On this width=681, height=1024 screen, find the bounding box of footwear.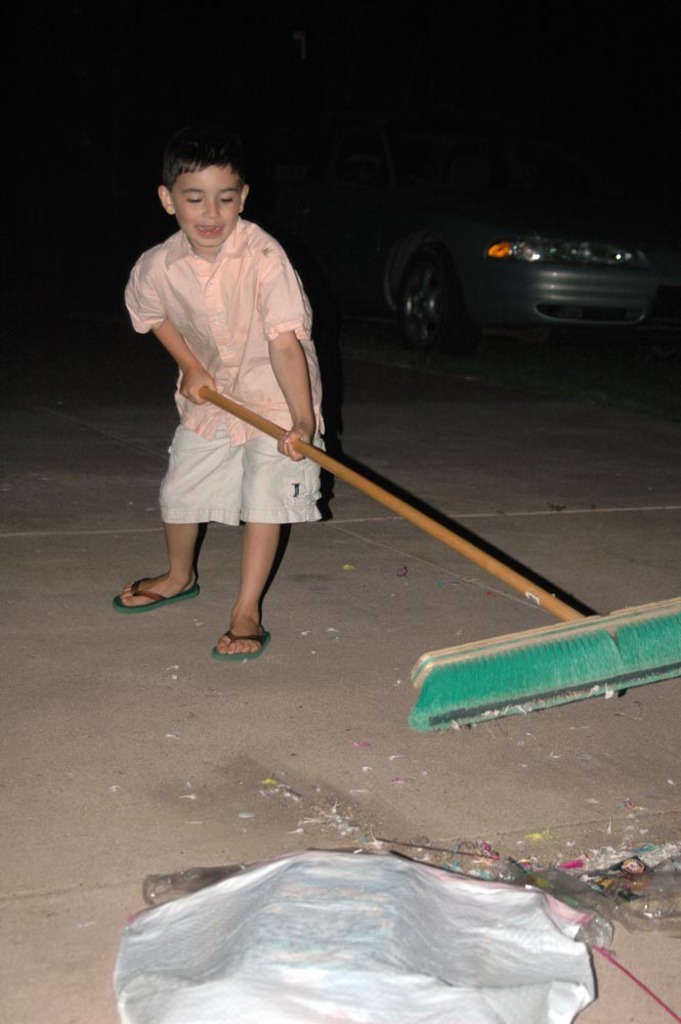
Bounding box: [left=208, top=607, right=273, bottom=658].
